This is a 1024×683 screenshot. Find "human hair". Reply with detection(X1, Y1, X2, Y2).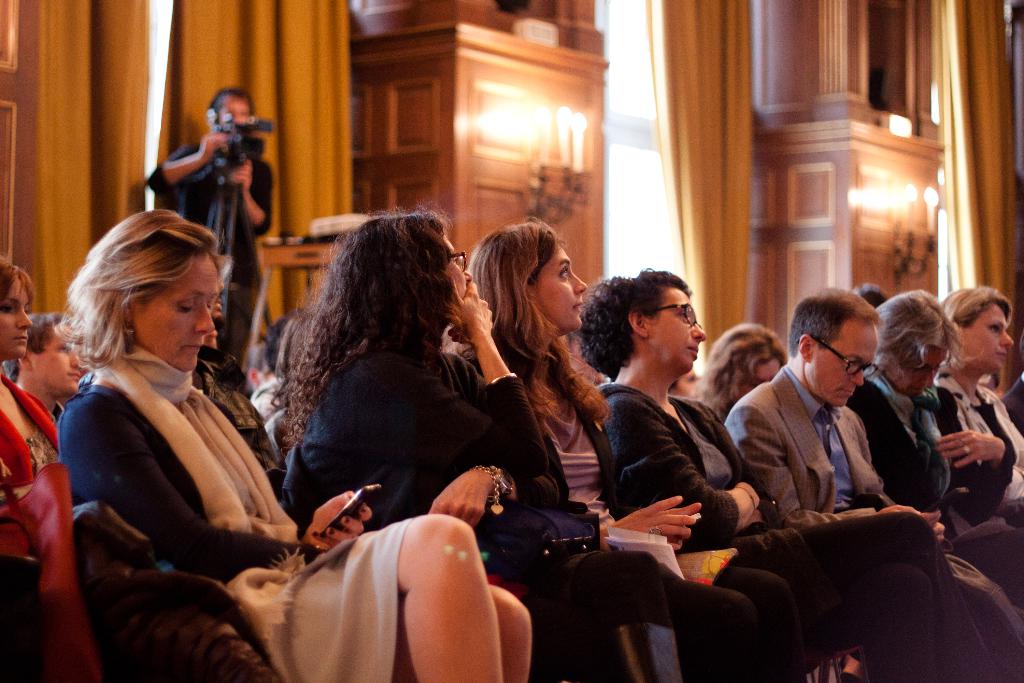
detection(1, 259, 40, 315).
